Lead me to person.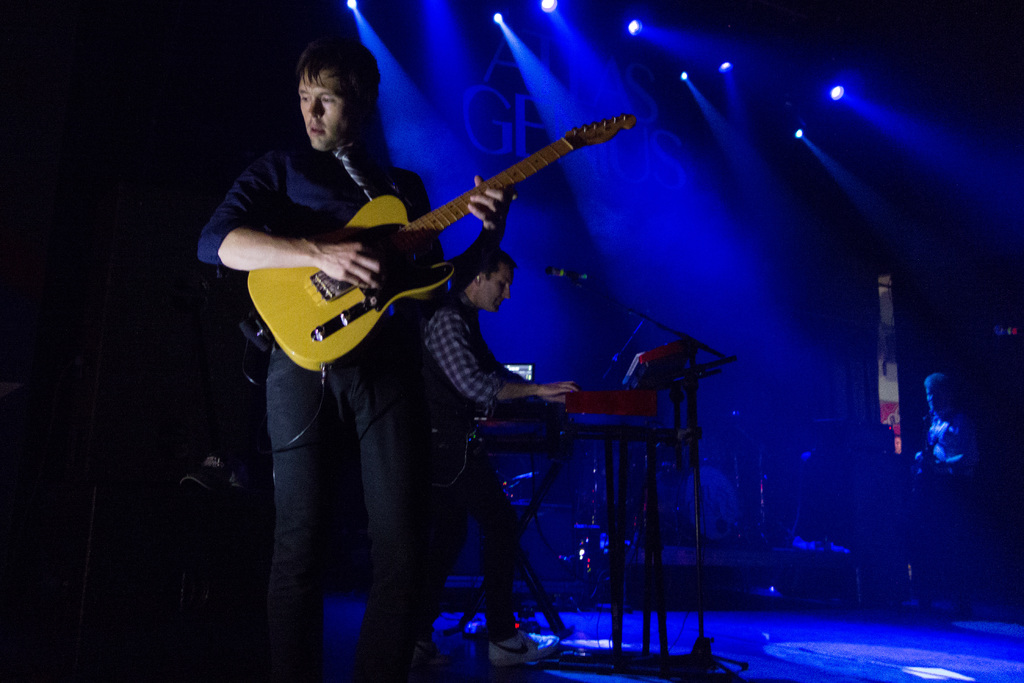
Lead to x1=199 y1=28 x2=515 y2=682.
